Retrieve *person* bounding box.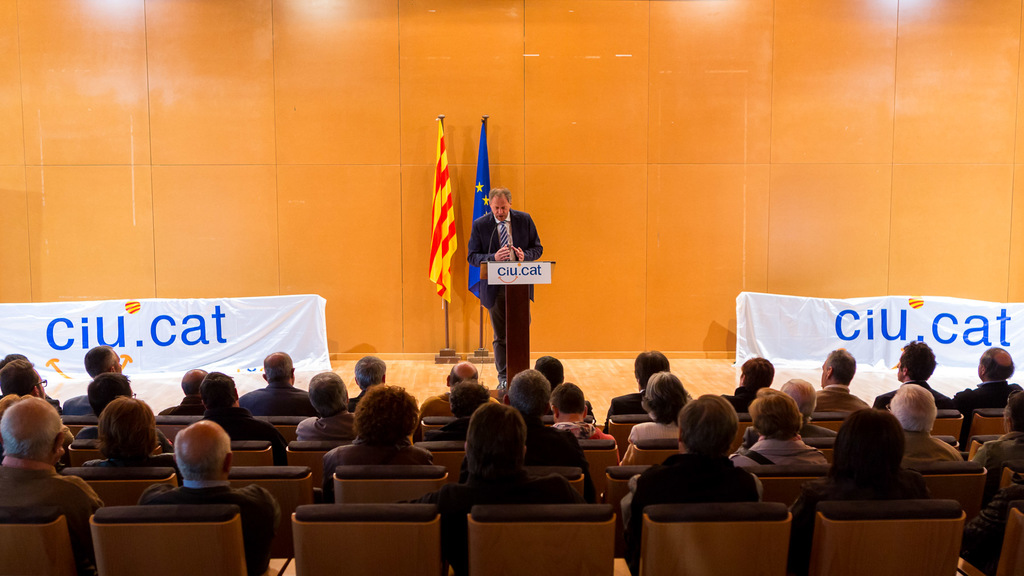
Bounding box: 0 365 45 400.
